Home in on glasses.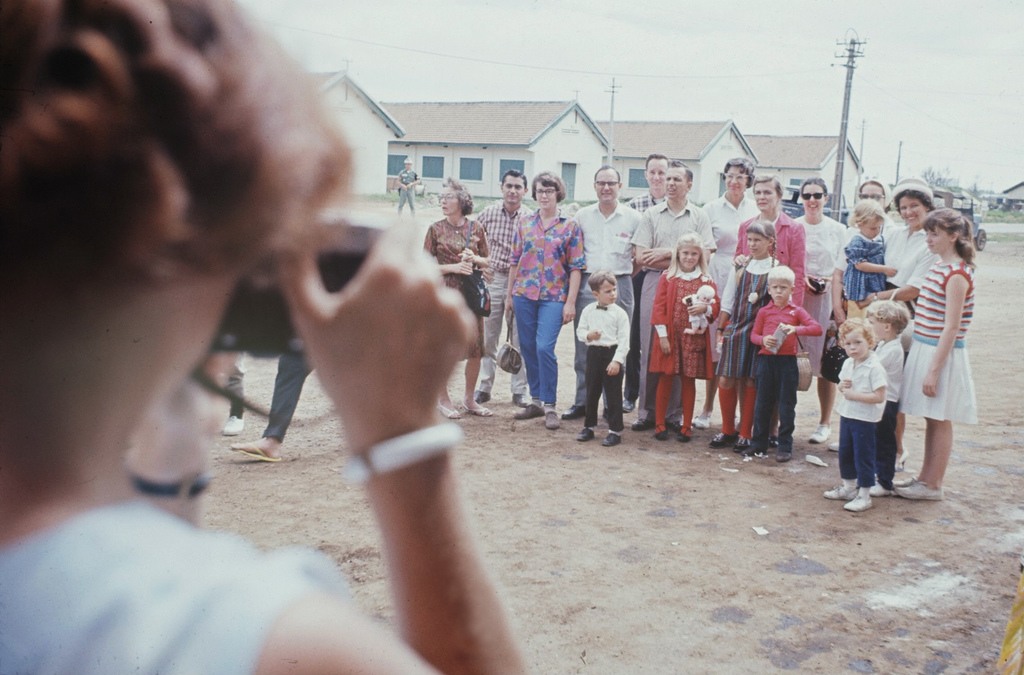
Homed in at rect(589, 180, 618, 190).
